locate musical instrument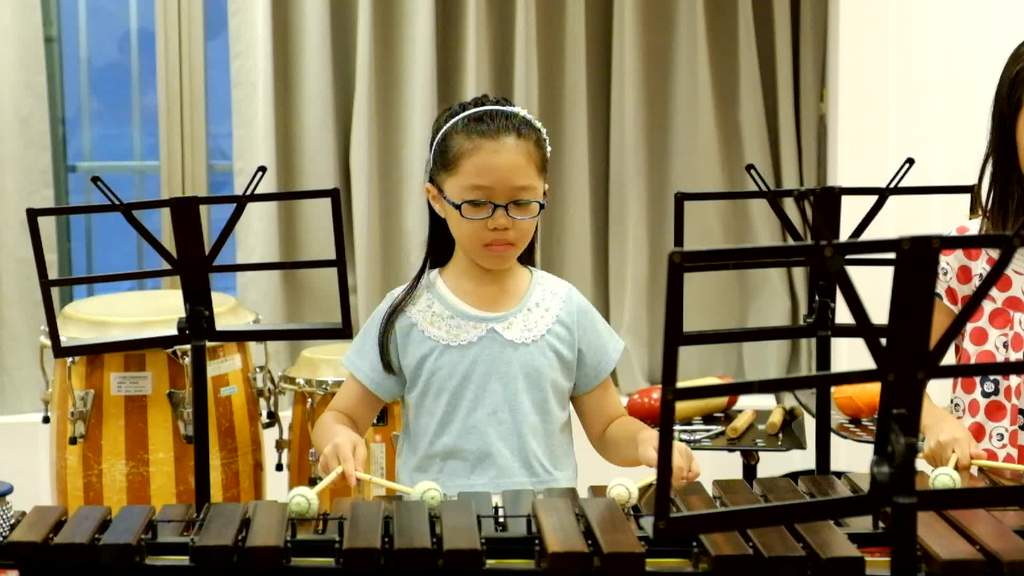
bbox(0, 449, 1023, 575)
